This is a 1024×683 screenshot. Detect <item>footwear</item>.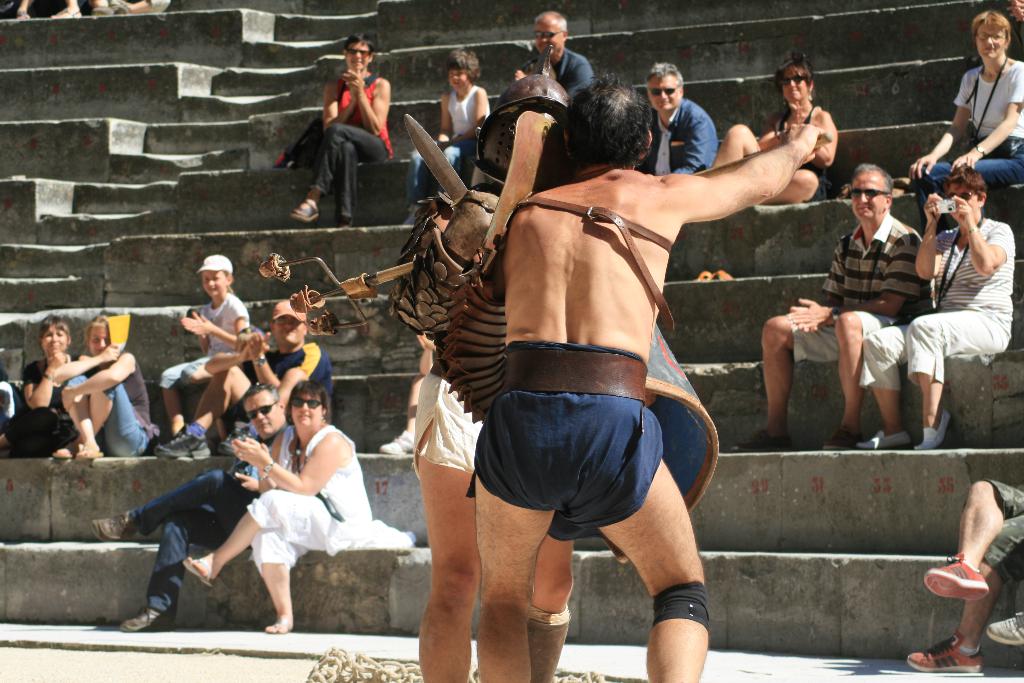
rect(219, 422, 259, 456).
